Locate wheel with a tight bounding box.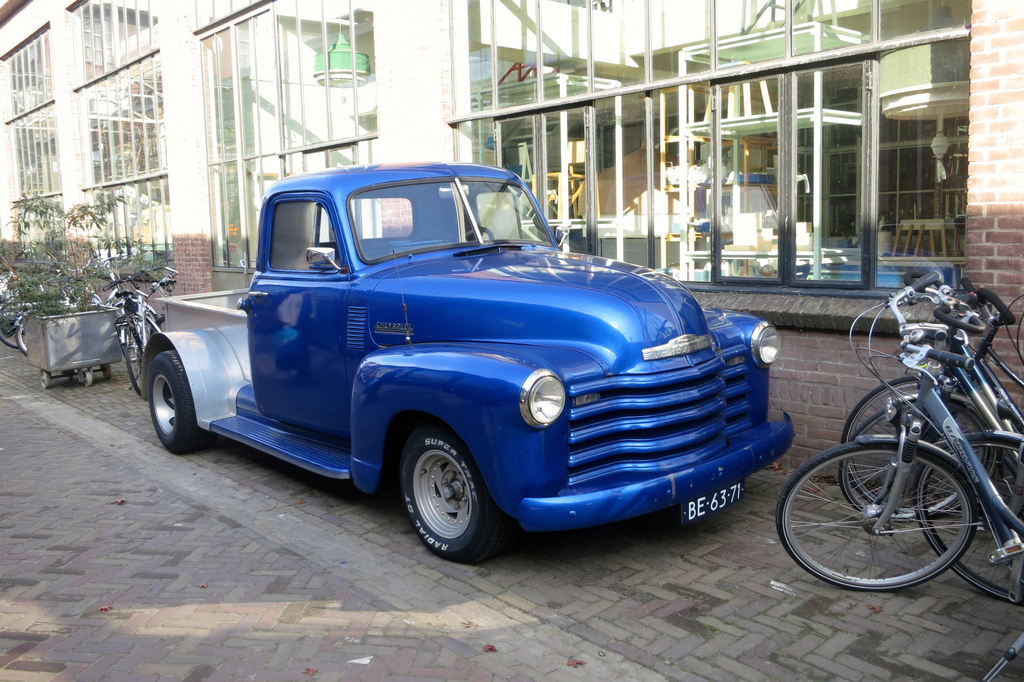
locate(122, 321, 140, 362).
